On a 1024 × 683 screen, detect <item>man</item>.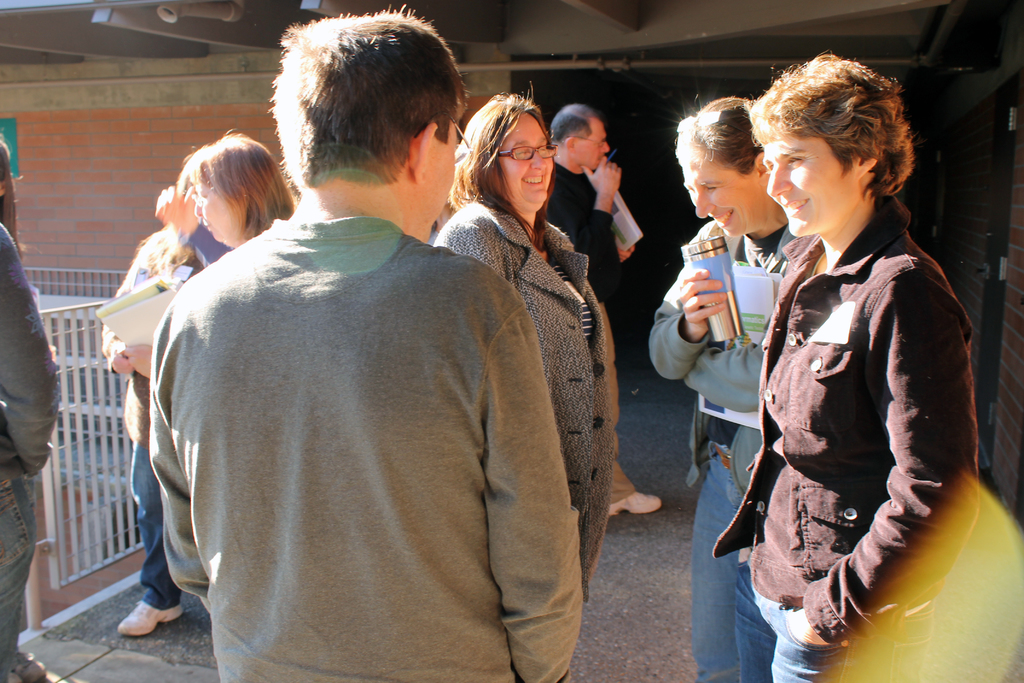
(left=545, top=107, right=661, bottom=513).
